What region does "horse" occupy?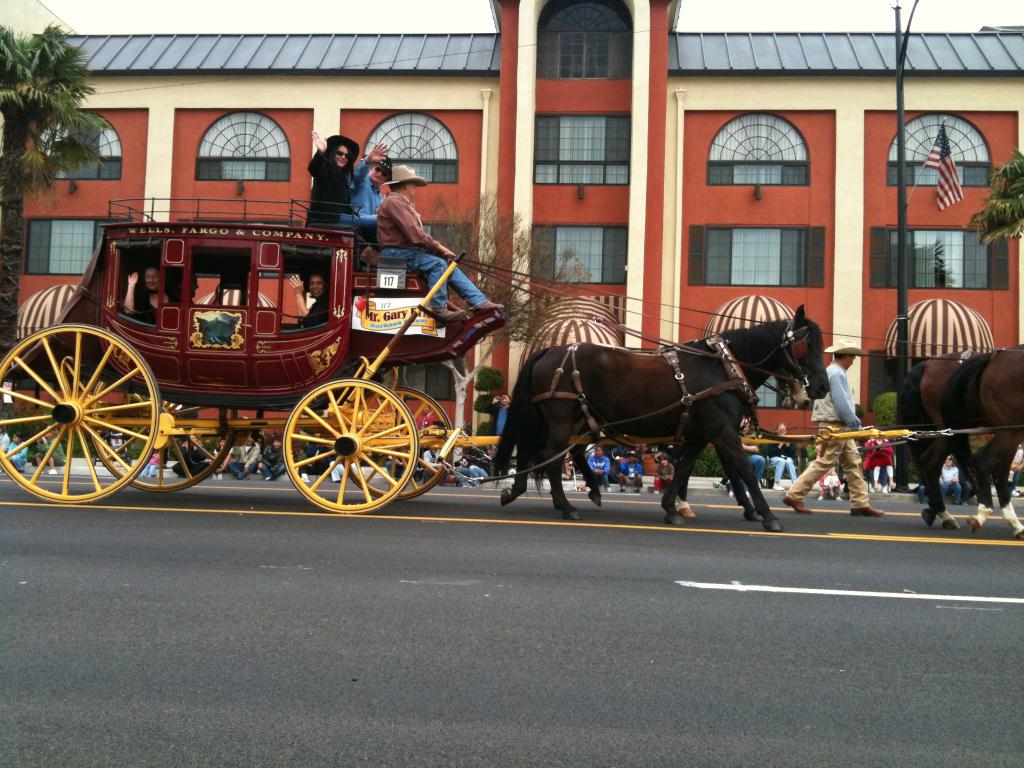
(938,343,1023,541).
